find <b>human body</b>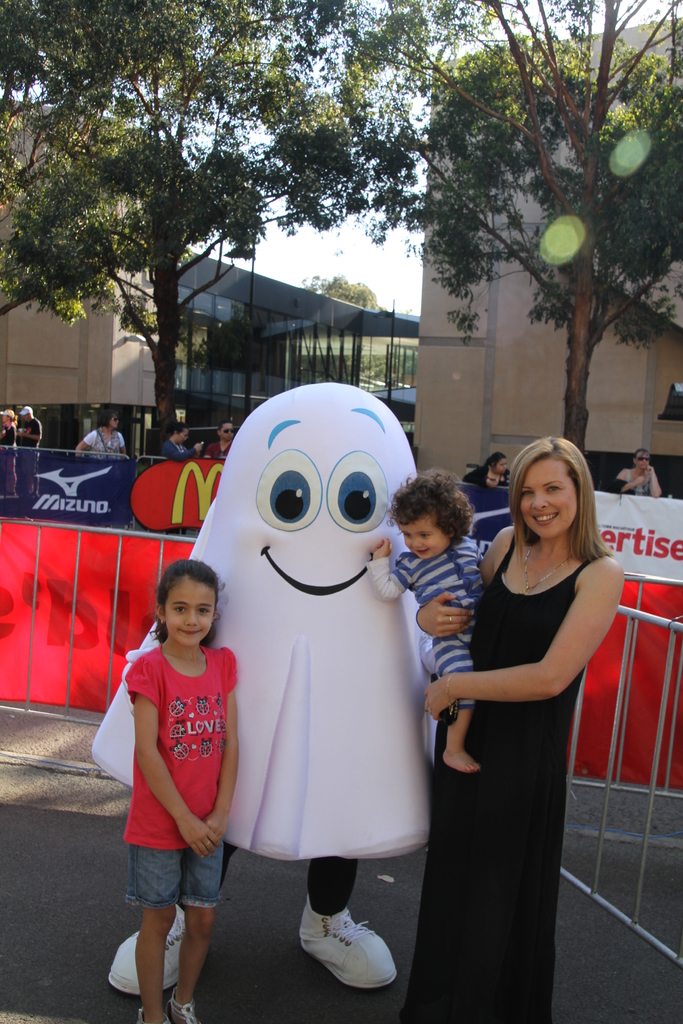
[15, 400, 43, 498]
